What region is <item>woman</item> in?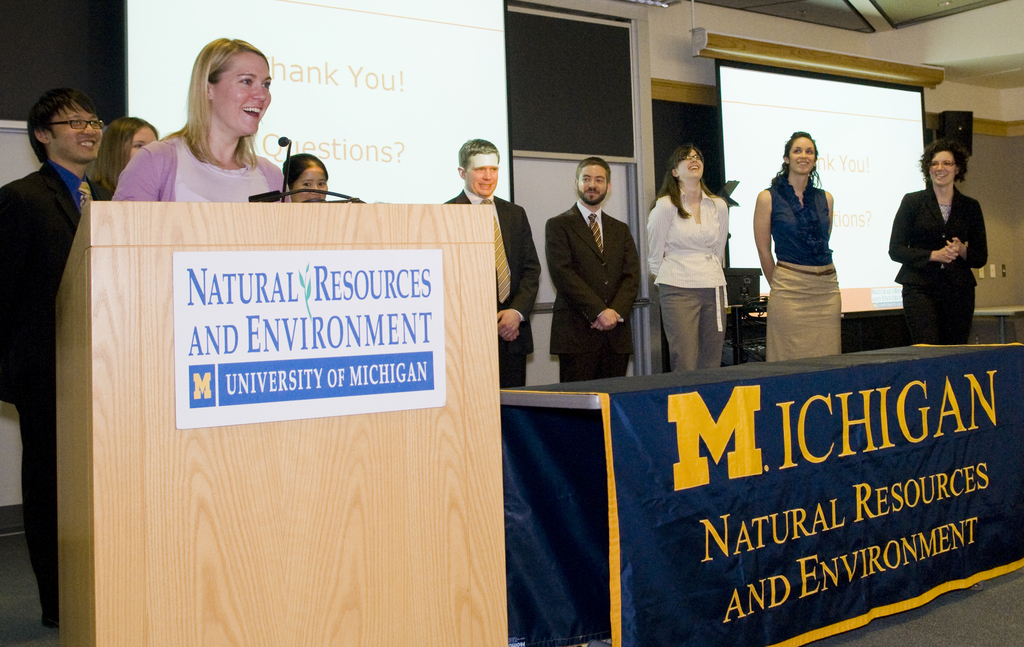
x1=644 y1=142 x2=735 y2=377.
